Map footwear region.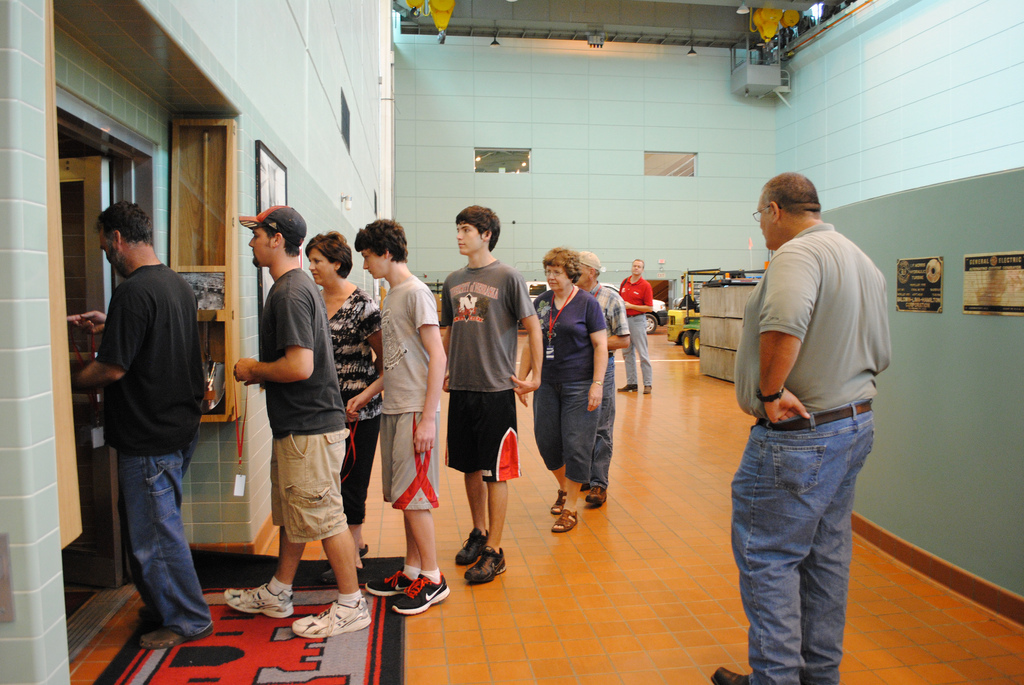
Mapped to bbox(450, 535, 505, 598).
